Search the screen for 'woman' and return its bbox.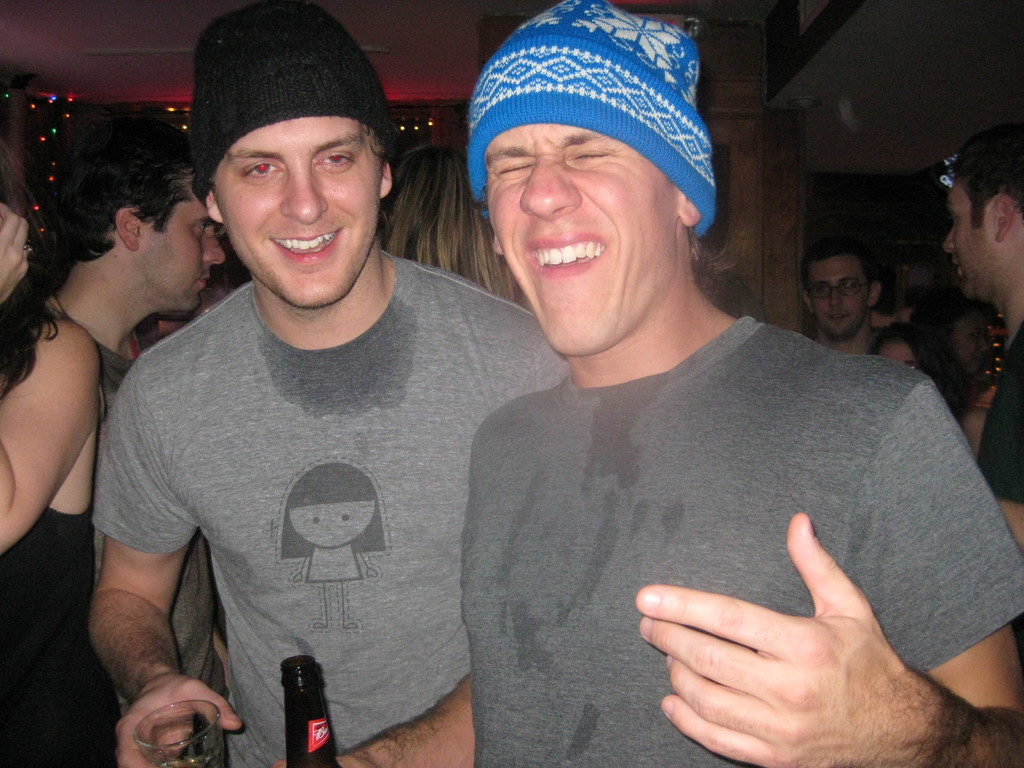
Found: x1=861 y1=323 x2=961 y2=404.
